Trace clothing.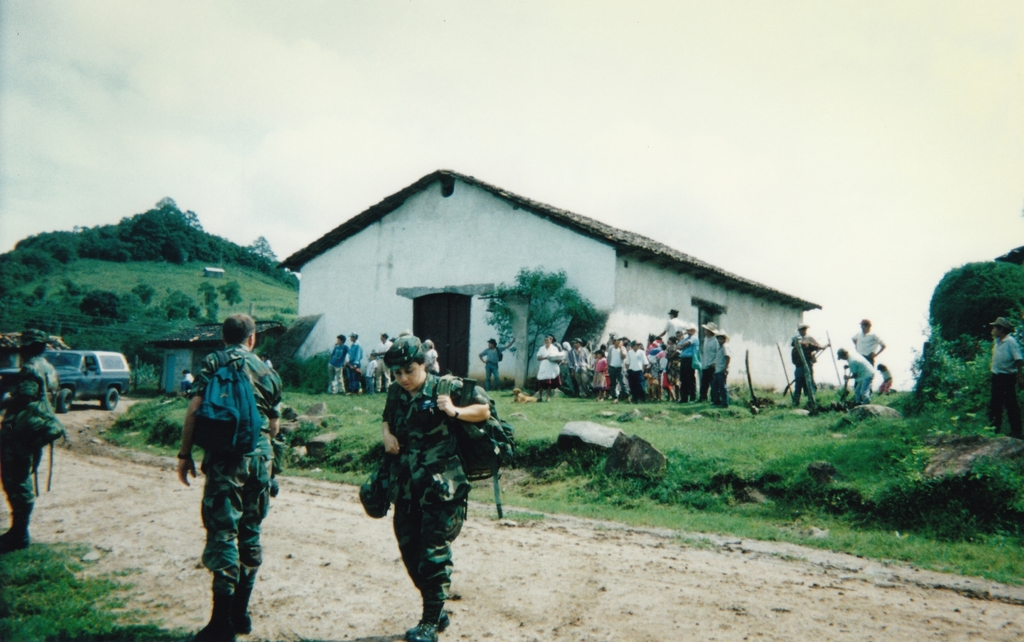
Traced to {"left": 794, "top": 332, "right": 822, "bottom": 418}.
